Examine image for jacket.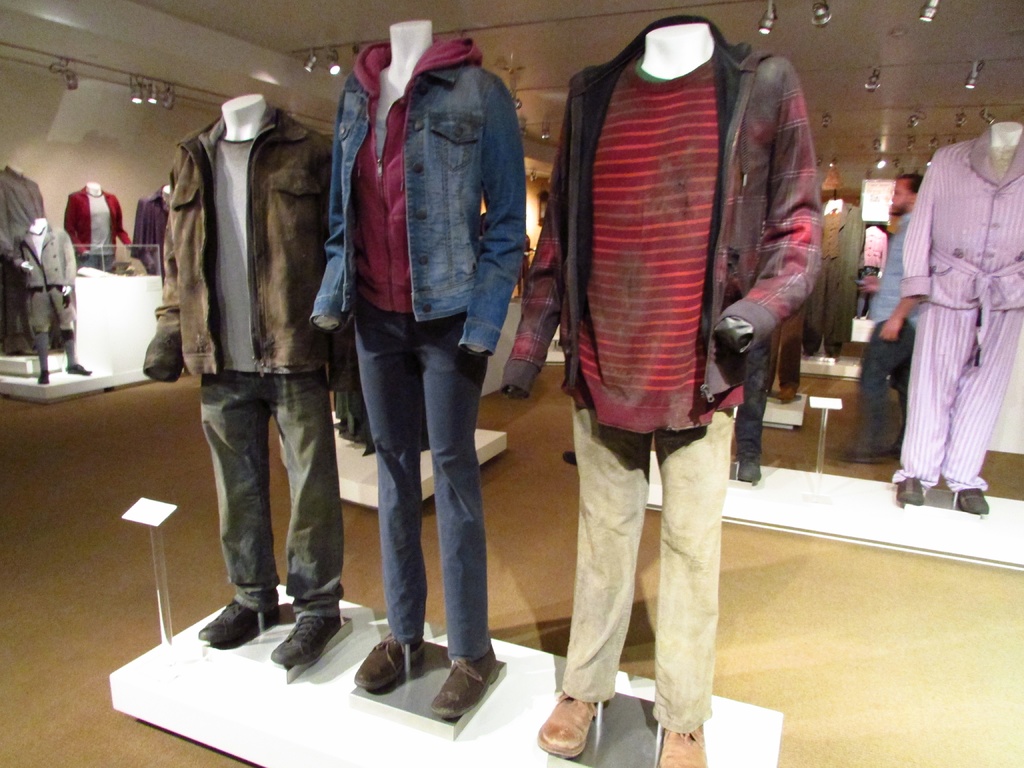
Examination result: 335:21:525:298.
